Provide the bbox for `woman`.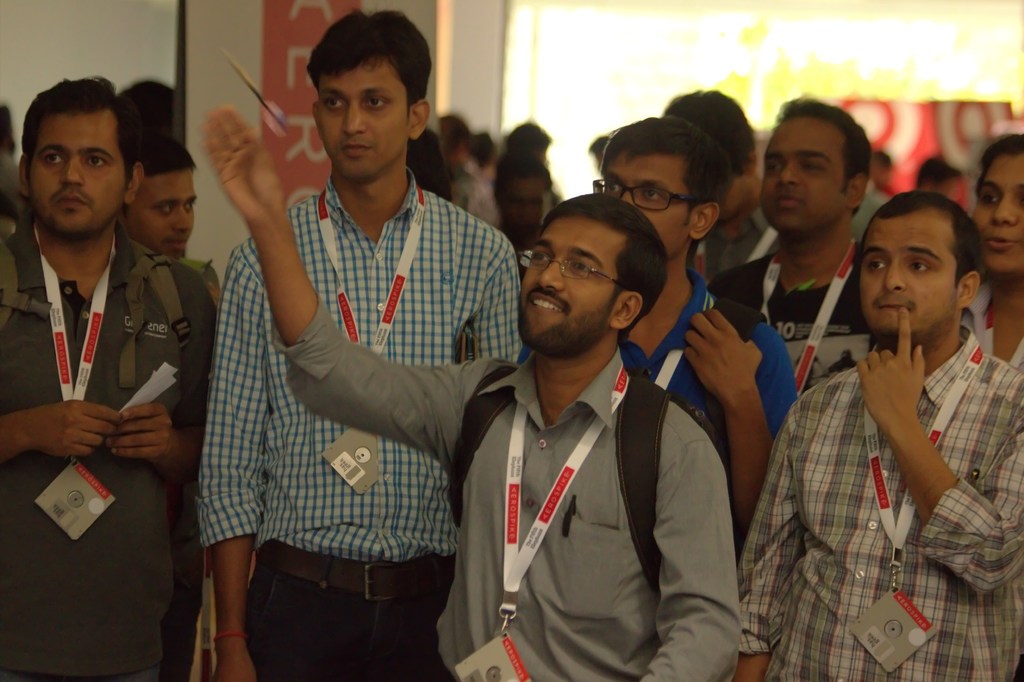
<box>959,131,1023,378</box>.
